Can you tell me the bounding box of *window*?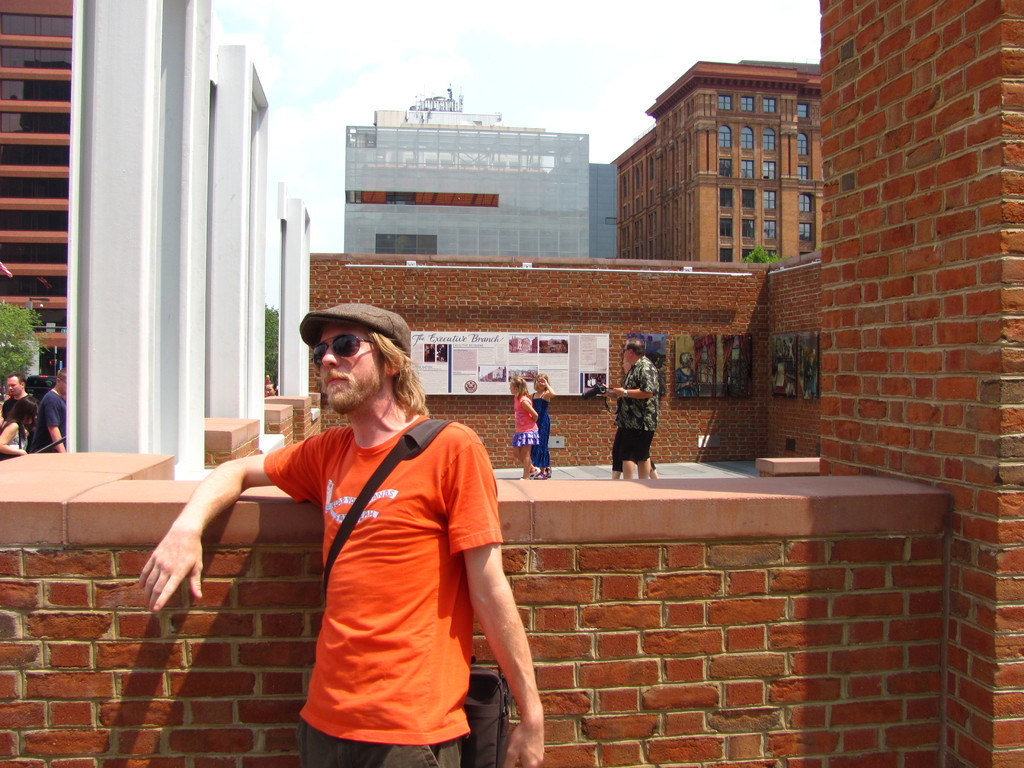
738 125 754 149.
